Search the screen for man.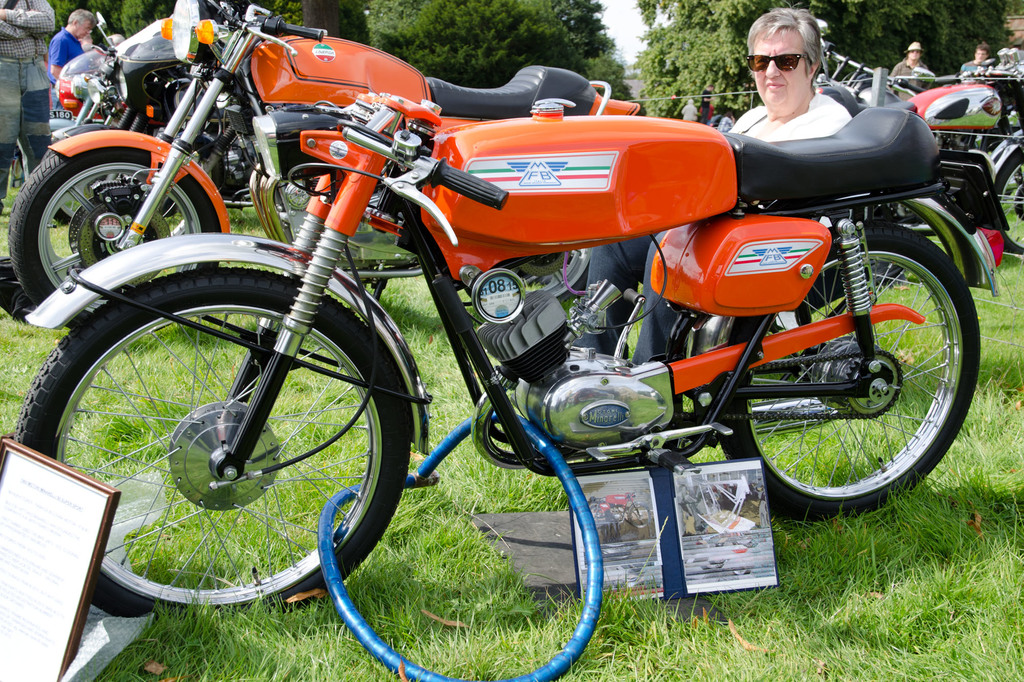
Found at [890,43,932,94].
